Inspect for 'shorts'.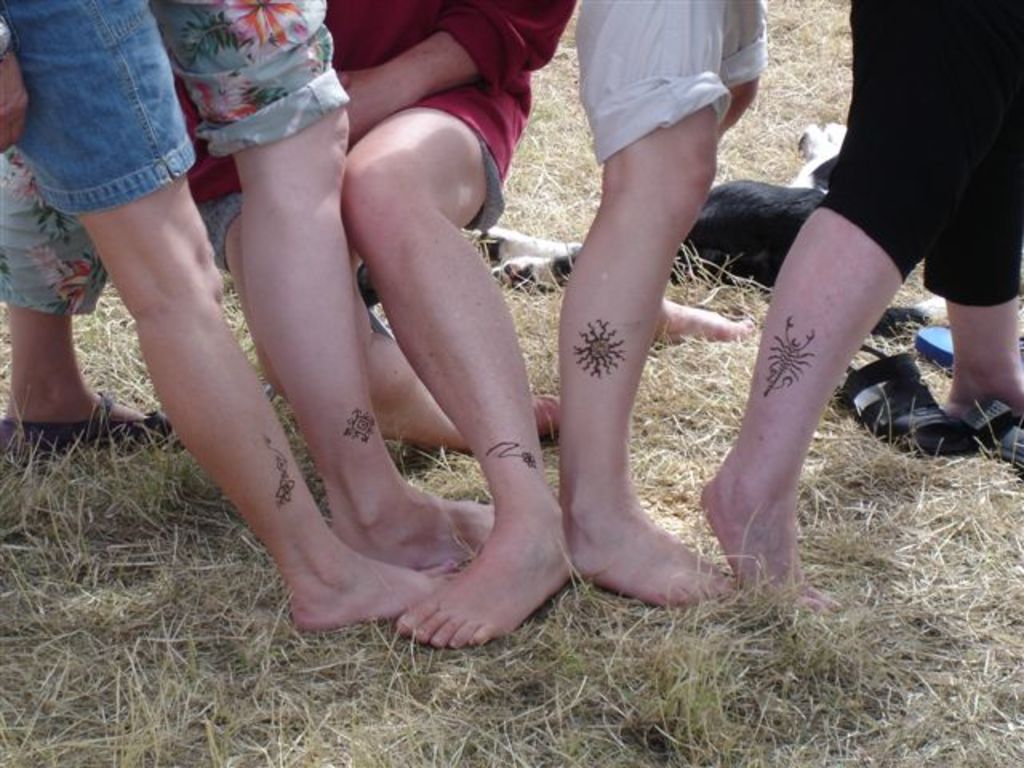
Inspection: detection(3, 0, 352, 315).
